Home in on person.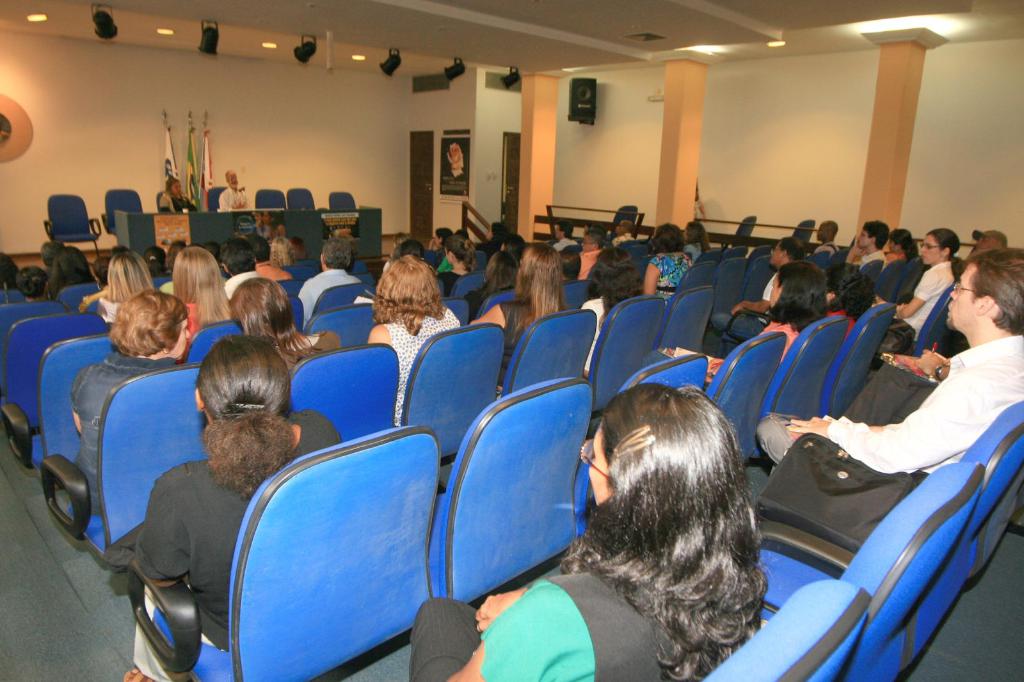
Homed in at BBox(685, 221, 715, 271).
